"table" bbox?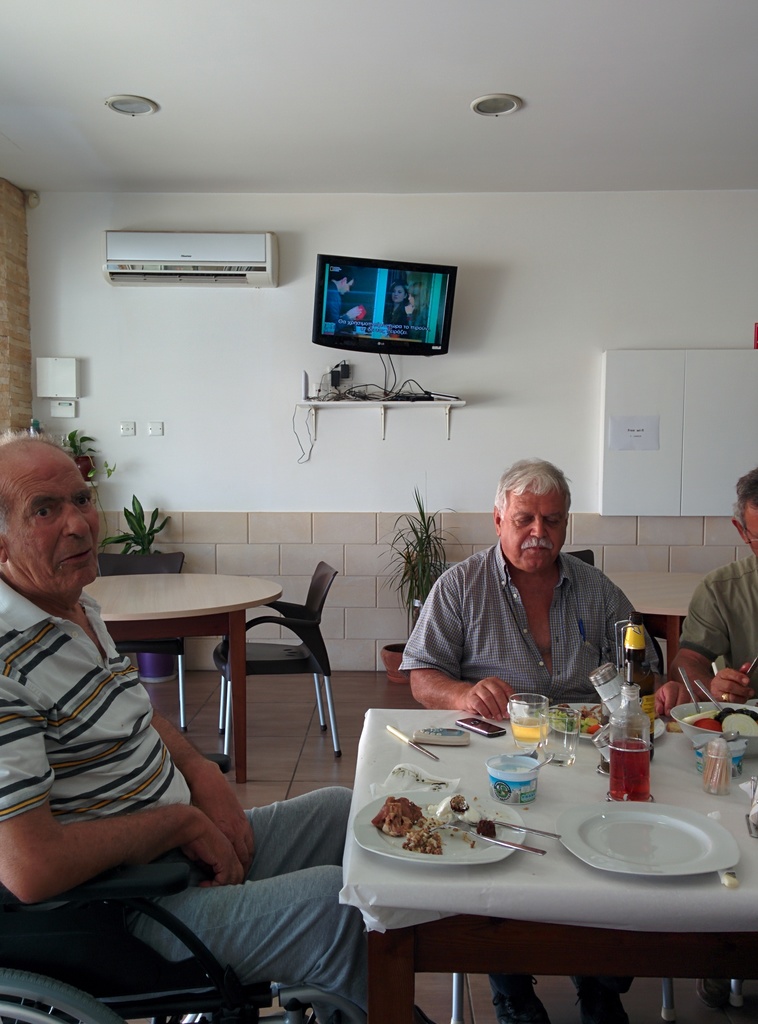
x1=95, y1=567, x2=287, y2=788
